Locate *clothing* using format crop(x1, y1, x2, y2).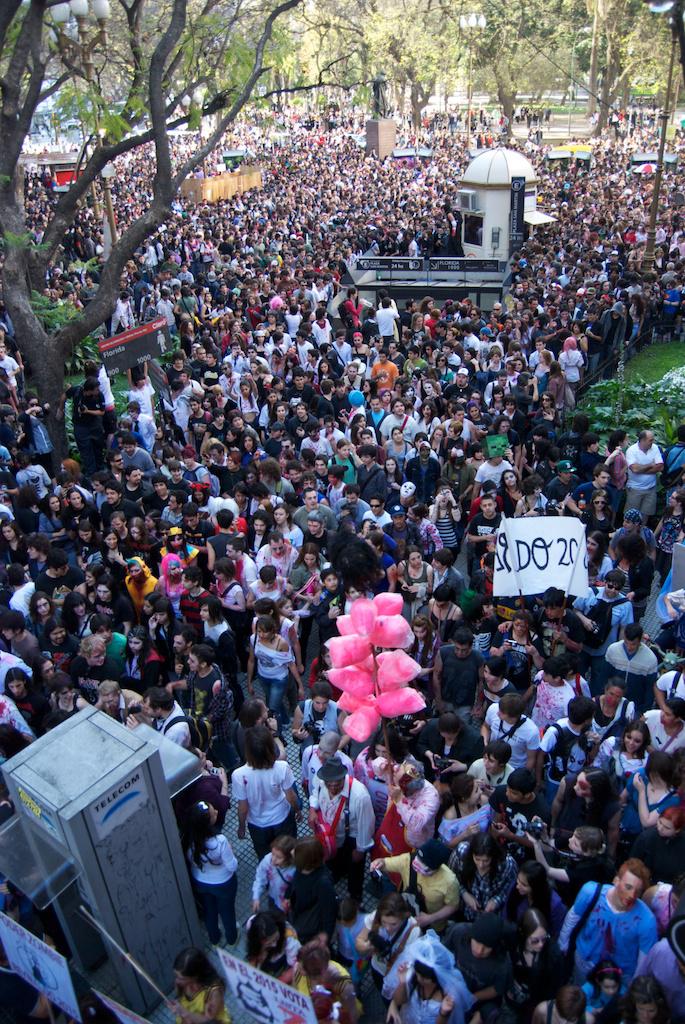
crop(188, 824, 247, 877).
